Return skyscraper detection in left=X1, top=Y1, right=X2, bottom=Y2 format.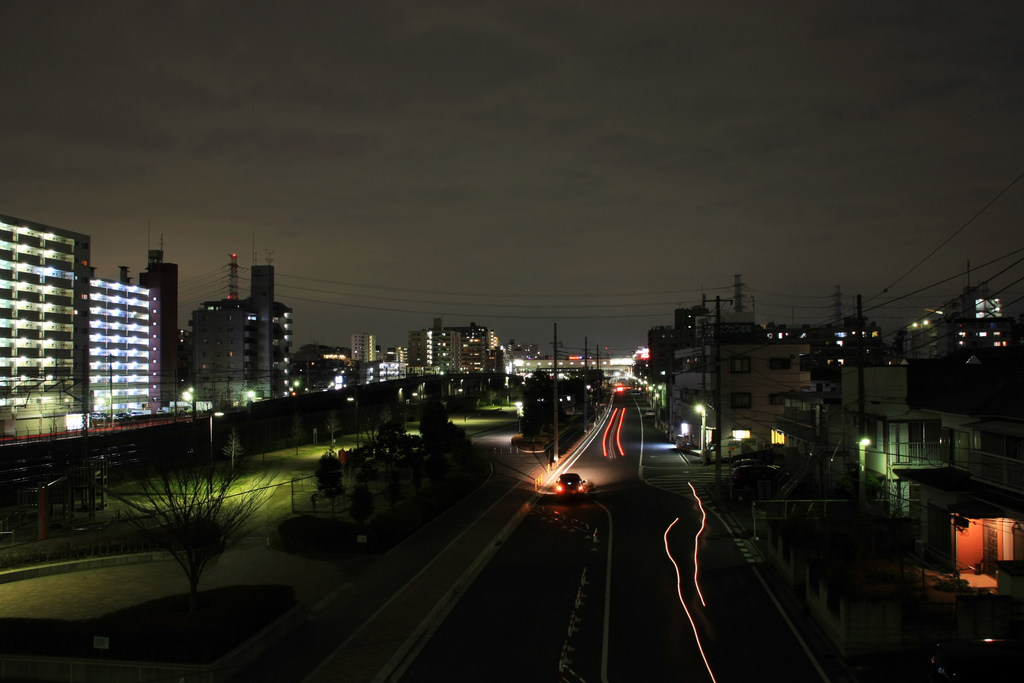
left=348, top=325, right=379, bottom=370.
